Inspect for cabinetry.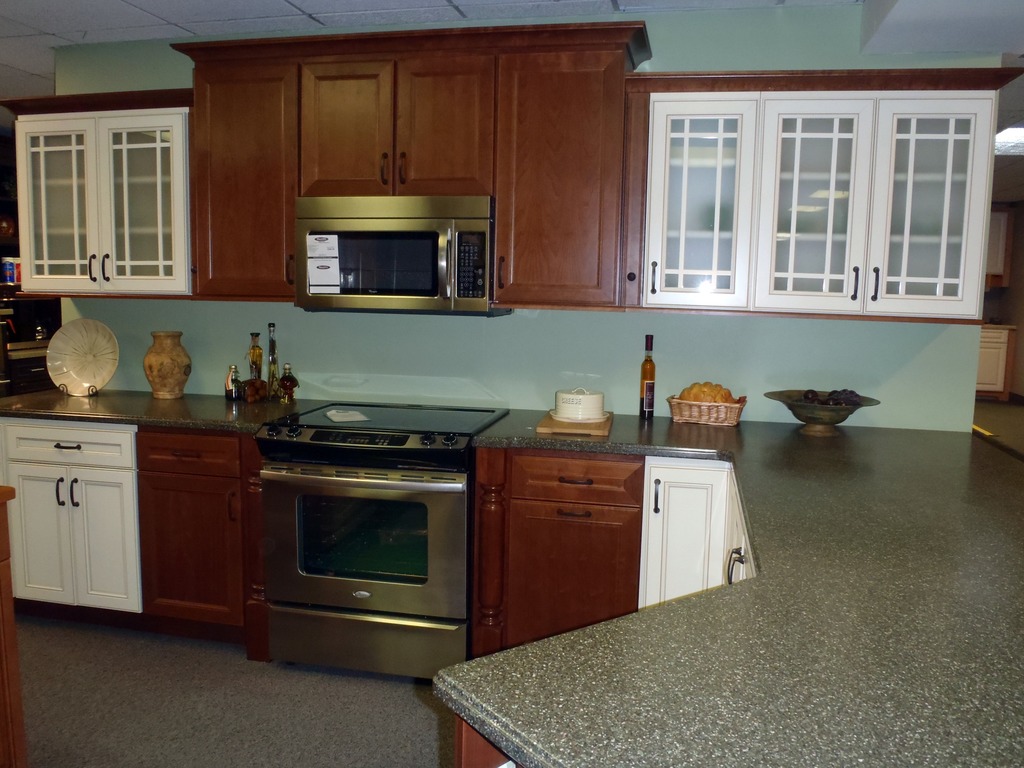
Inspection: <box>5,427,144,612</box>.
